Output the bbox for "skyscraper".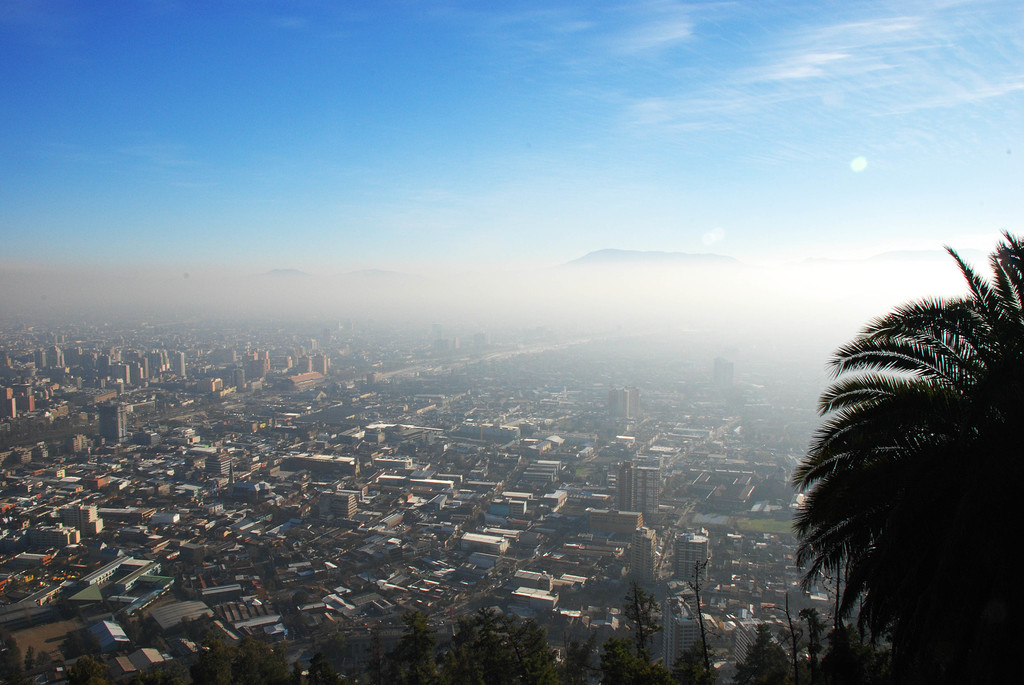
[97,404,129,441].
